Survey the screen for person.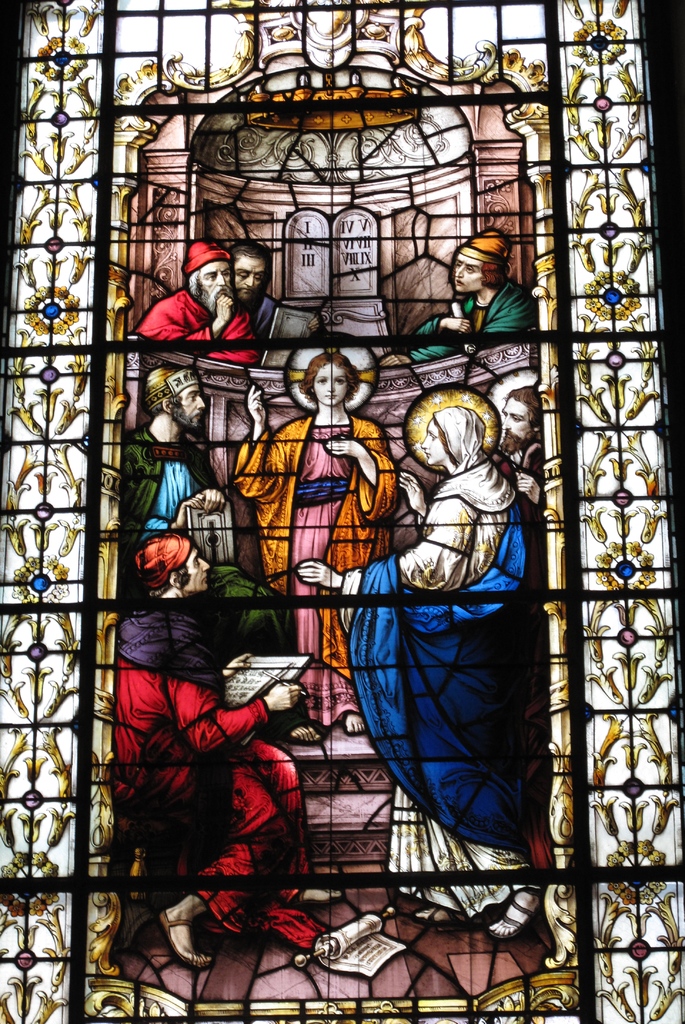
Survey found: <bbox>407, 218, 549, 363</bbox>.
